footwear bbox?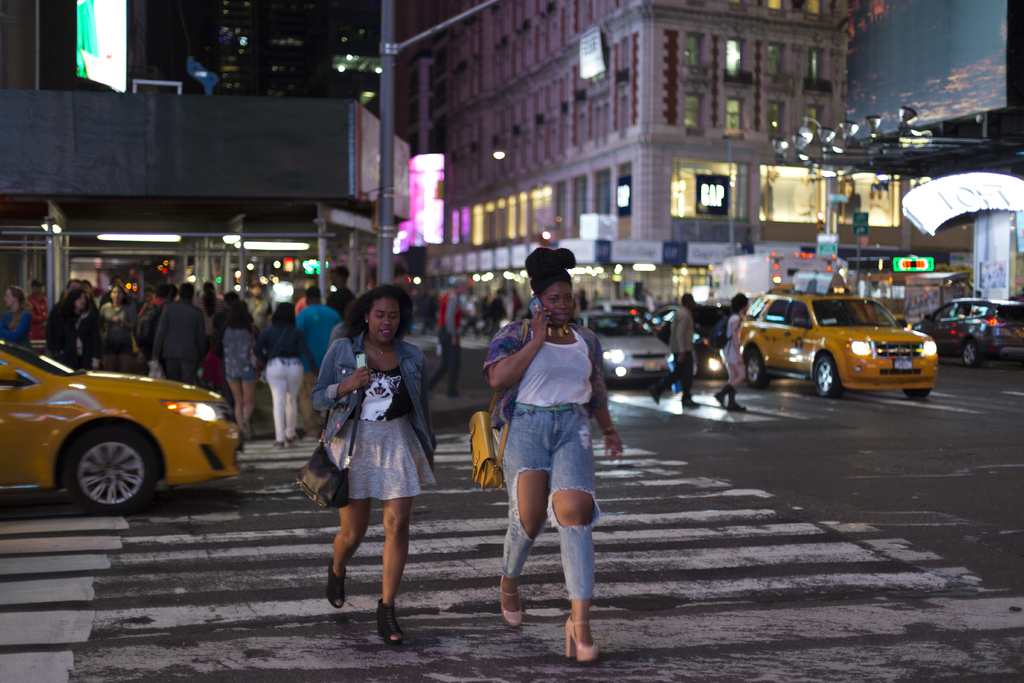
box=[272, 439, 284, 449]
